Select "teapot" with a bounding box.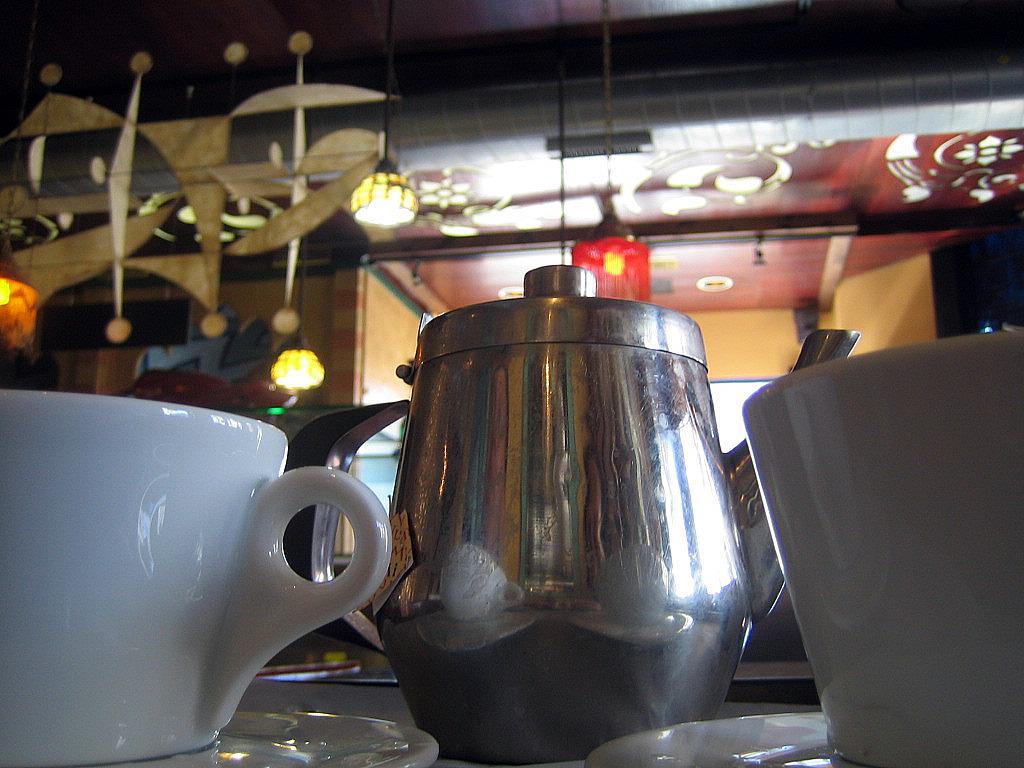
detection(288, 259, 865, 762).
